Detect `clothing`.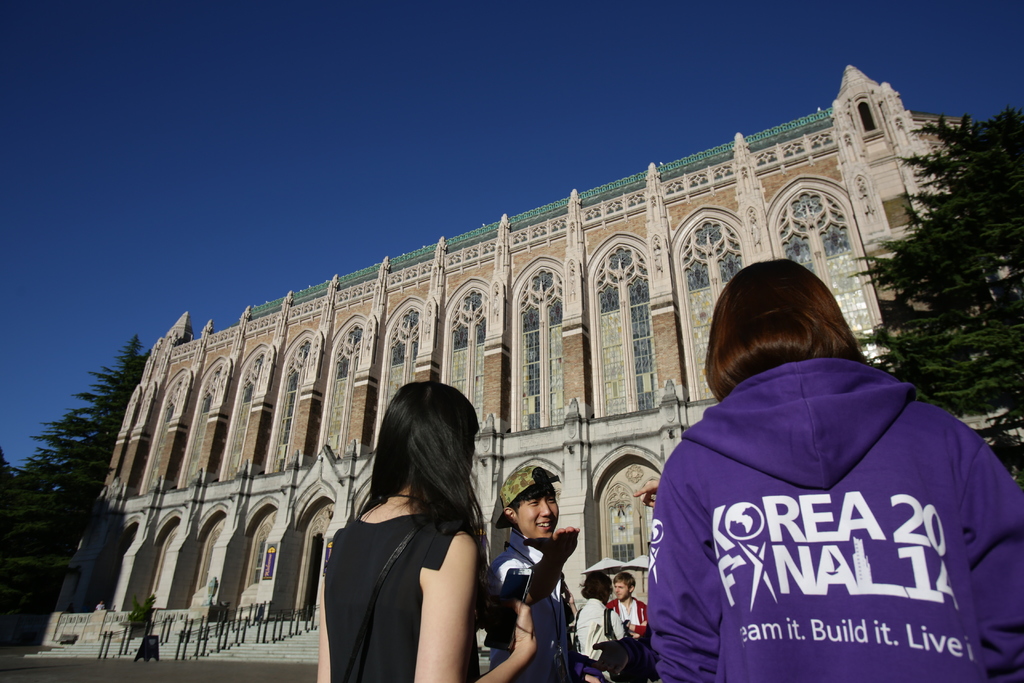
Detected at BBox(472, 526, 588, 682).
